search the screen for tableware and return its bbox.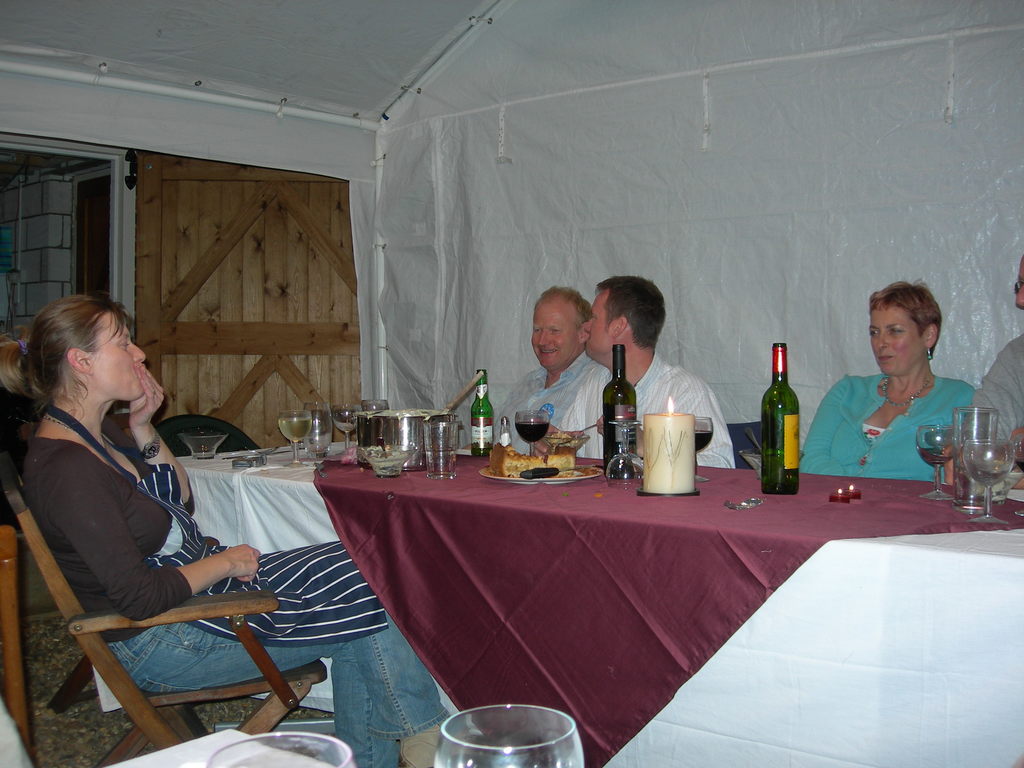
Found: box=[278, 409, 313, 468].
